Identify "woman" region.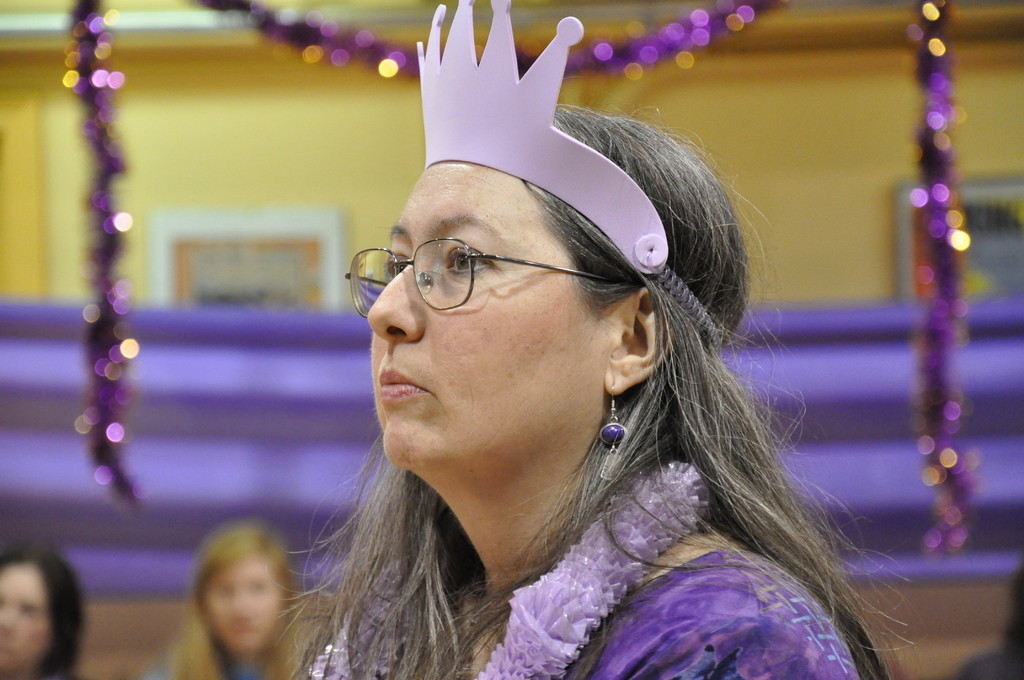
Region: pyautogui.locateOnScreen(0, 547, 93, 679).
